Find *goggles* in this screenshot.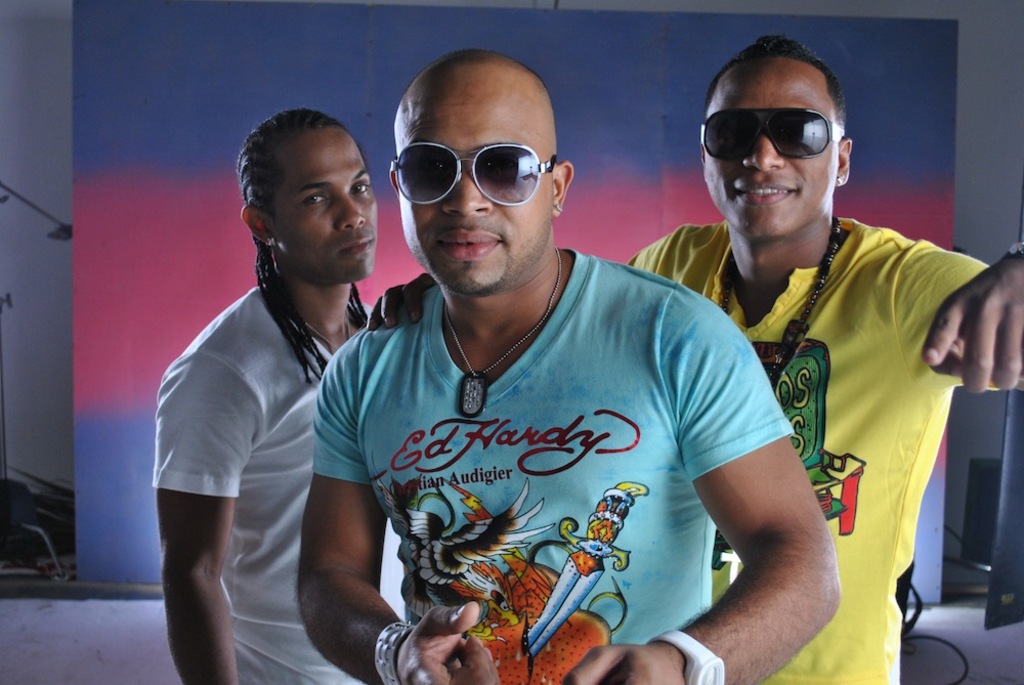
The bounding box for *goggles* is box(385, 144, 559, 204).
